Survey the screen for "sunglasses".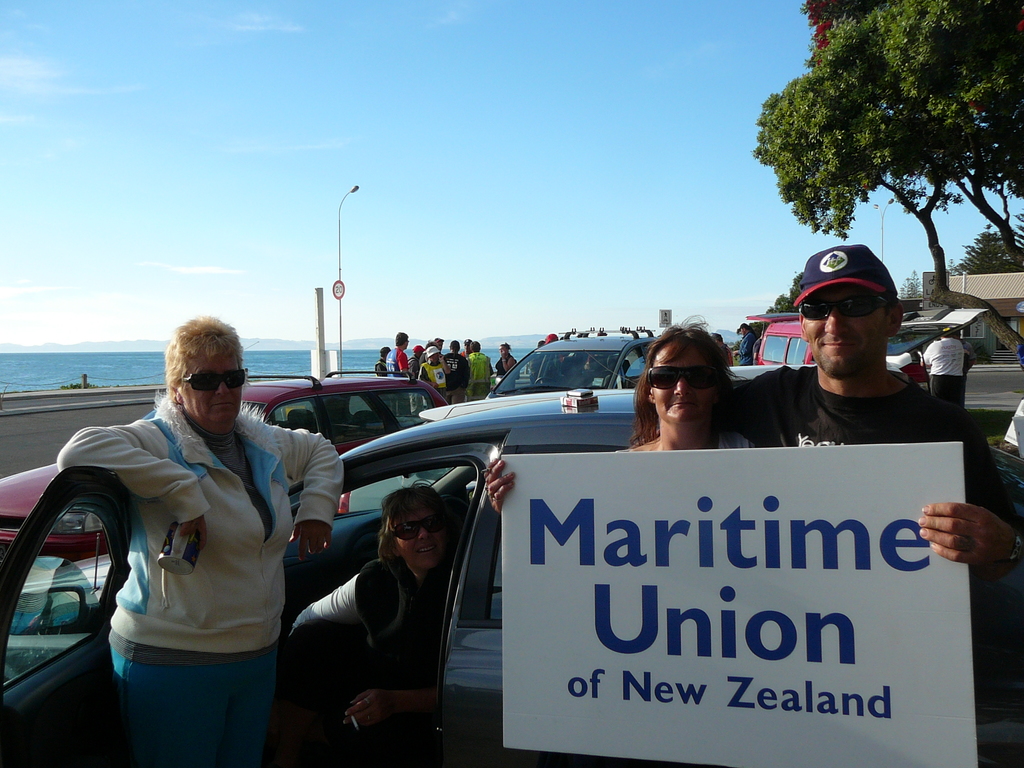
Survey found: bbox(392, 513, 448, 544).
